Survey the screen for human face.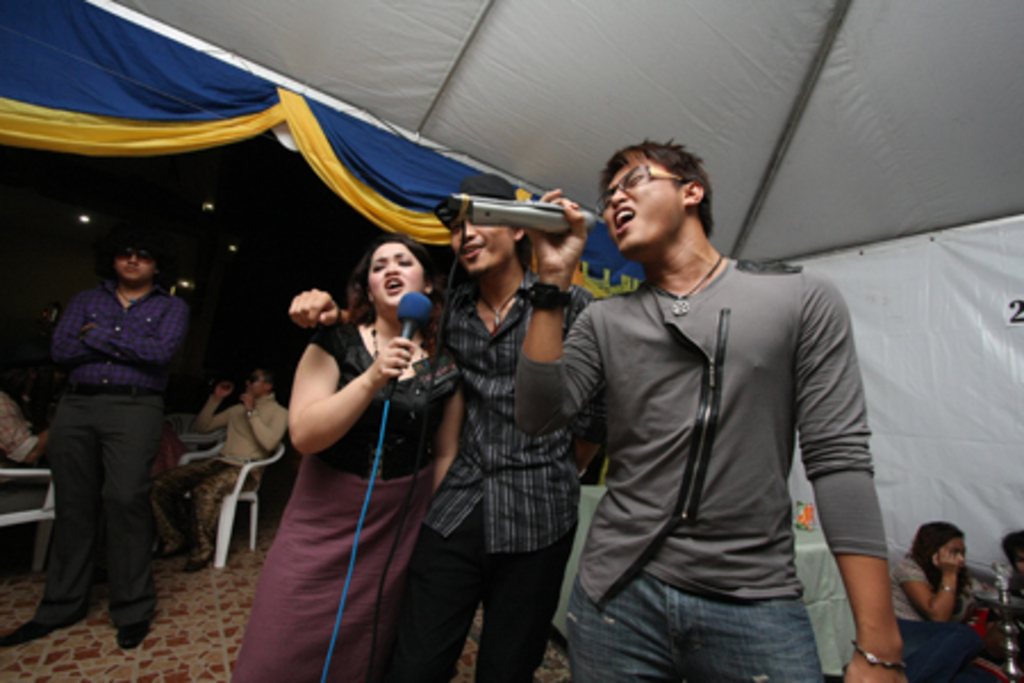
Survey found: (935,526,965,556).
